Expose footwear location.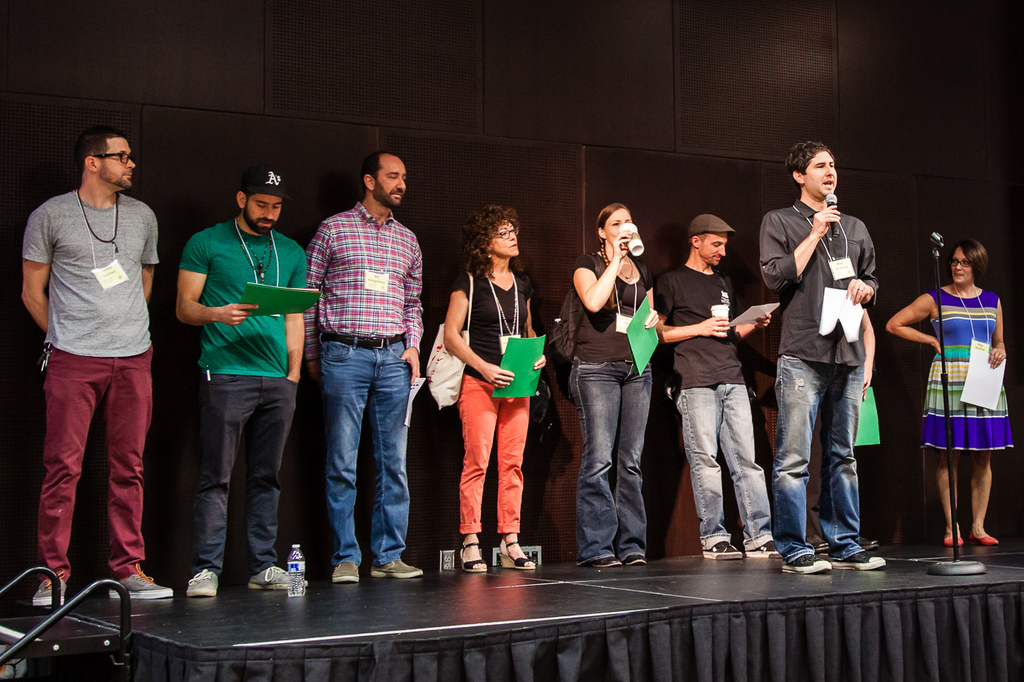
Exposed at x1=587, y1=556, x2=619, y2=571.
